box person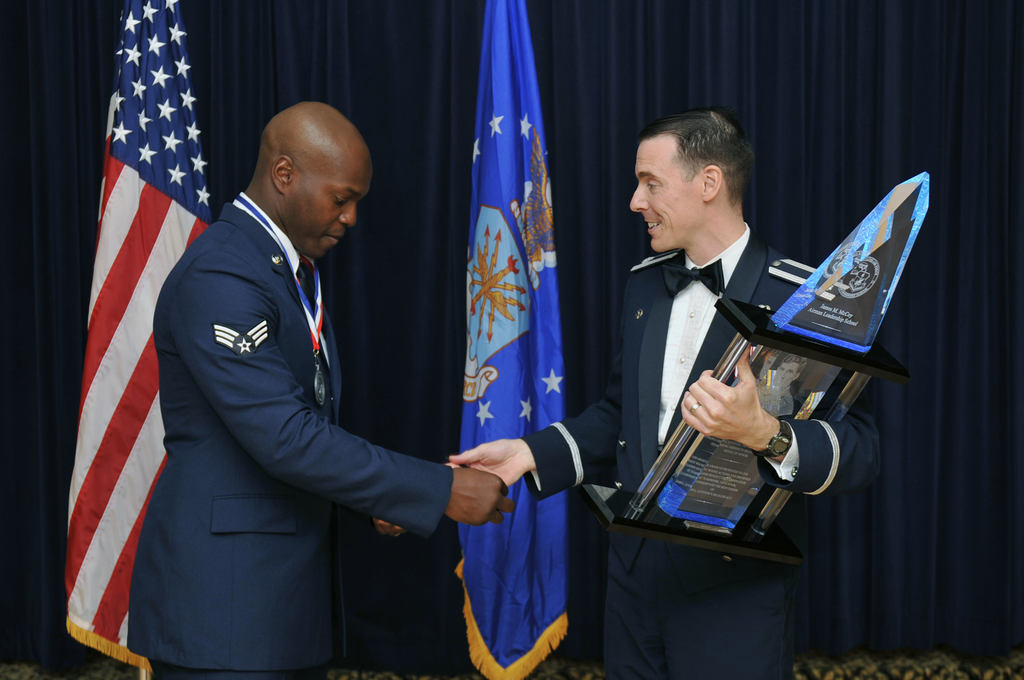
region(127, 101, 516, 679)
